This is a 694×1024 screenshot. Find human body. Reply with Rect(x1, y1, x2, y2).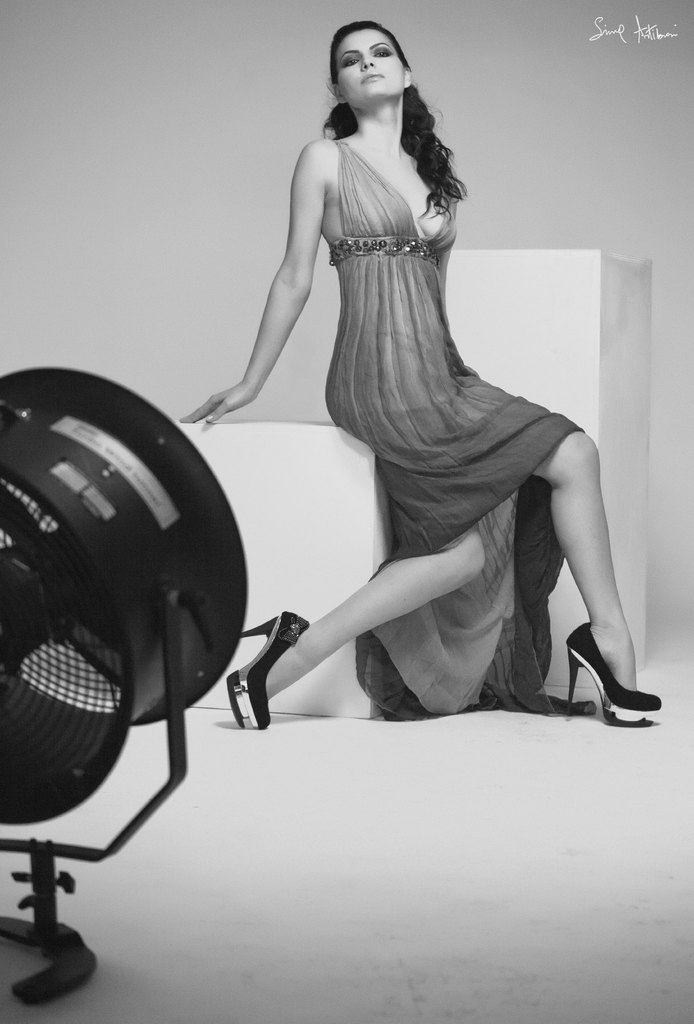
Rect(122, 22, 617, 767).
